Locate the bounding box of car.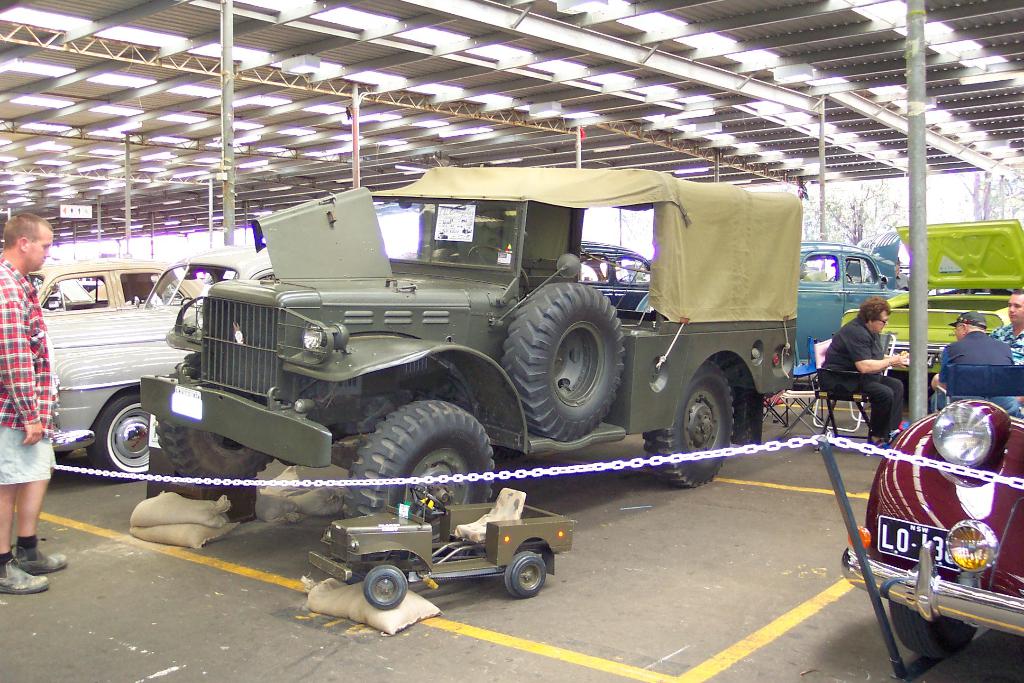
Bounding box: [797,236,902,378].
